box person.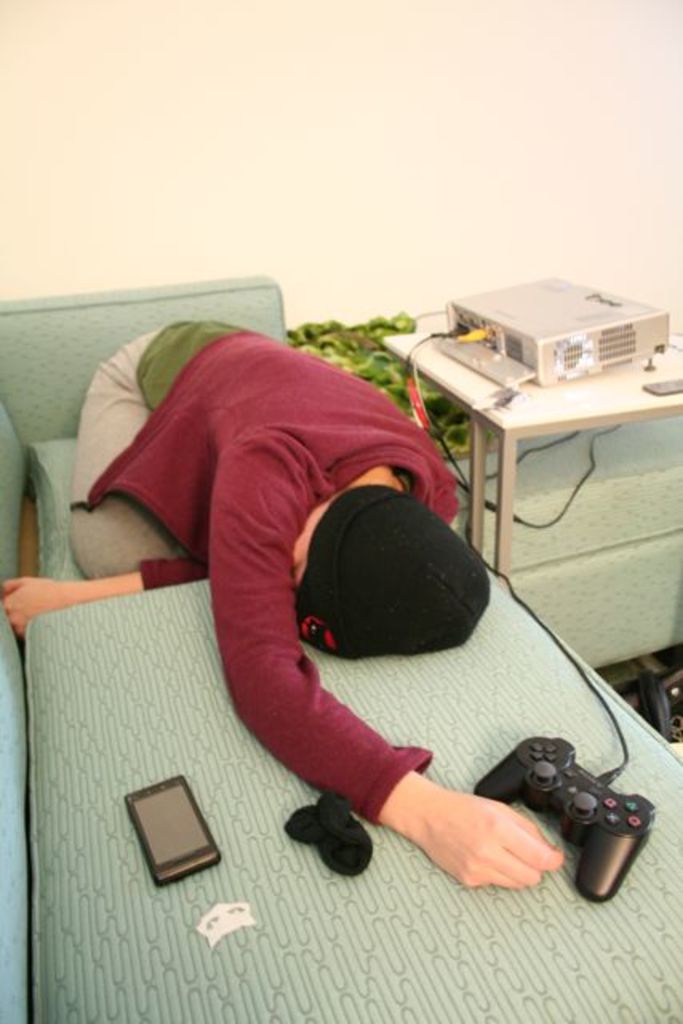
x1=74, y1=278, x2=592, y2=917.
